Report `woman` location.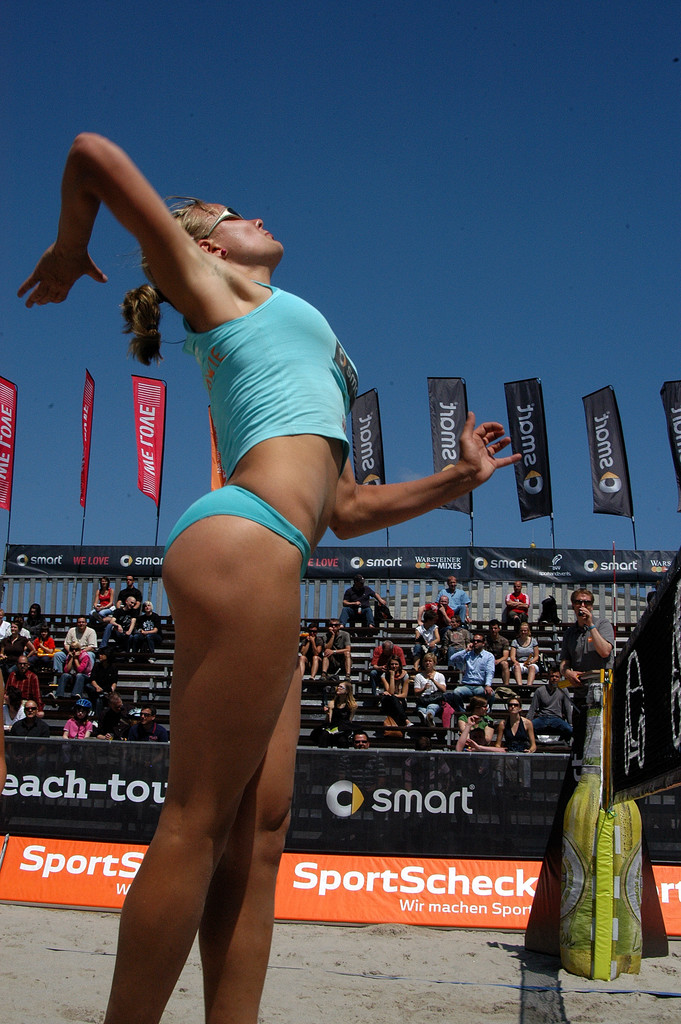
Report: (379, 653, 414, 741).
